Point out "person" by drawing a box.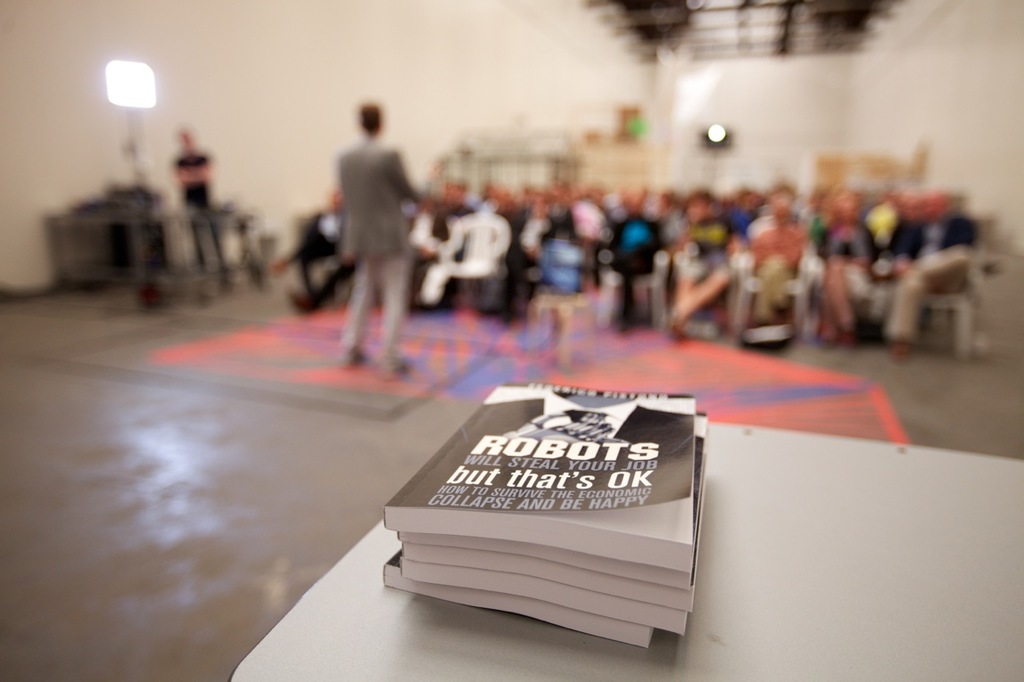
322 79 417 383.
